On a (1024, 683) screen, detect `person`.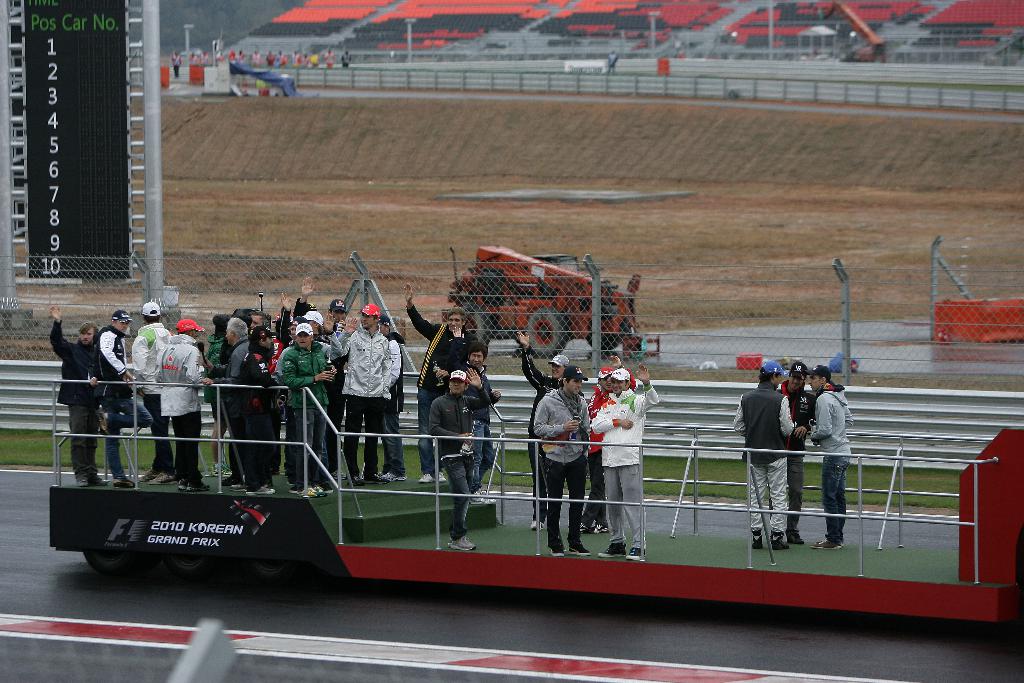
[x1=430, y1=364, x2=499, y2=548].
